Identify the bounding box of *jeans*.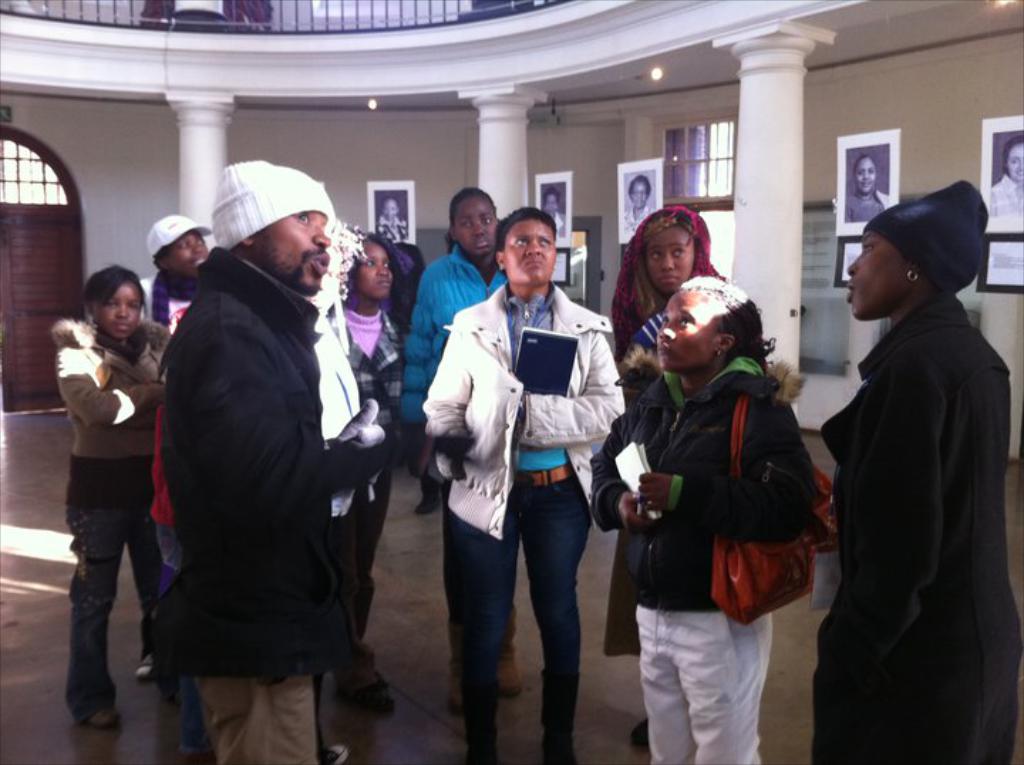
crop(454, 464, 596, 741).
